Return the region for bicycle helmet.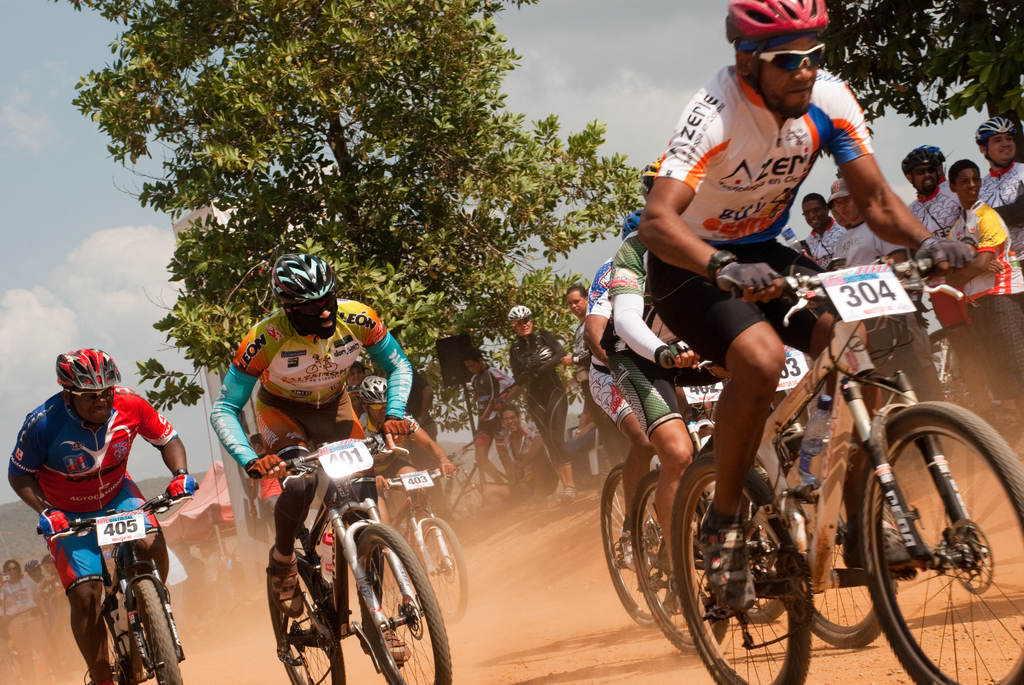
box=[973, 120, 1012, 137].
